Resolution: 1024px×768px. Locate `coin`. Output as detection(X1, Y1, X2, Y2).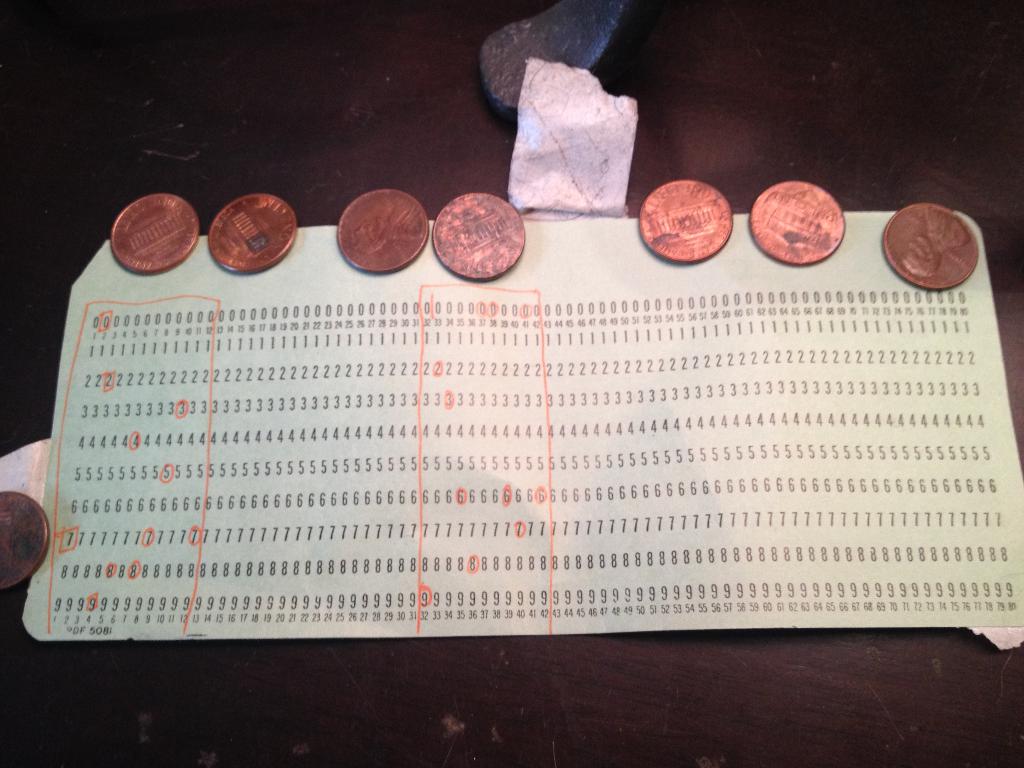
detection(0, 484, 51, 590).
